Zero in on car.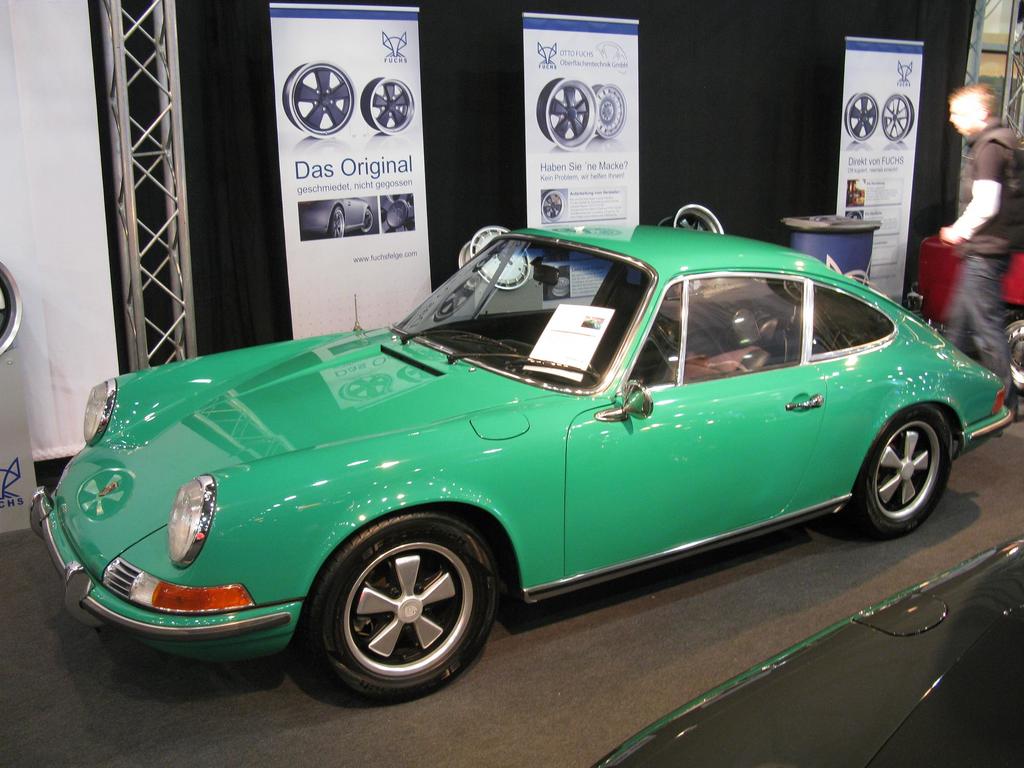
Zeroed in: (31, 227, 1019, 699).
